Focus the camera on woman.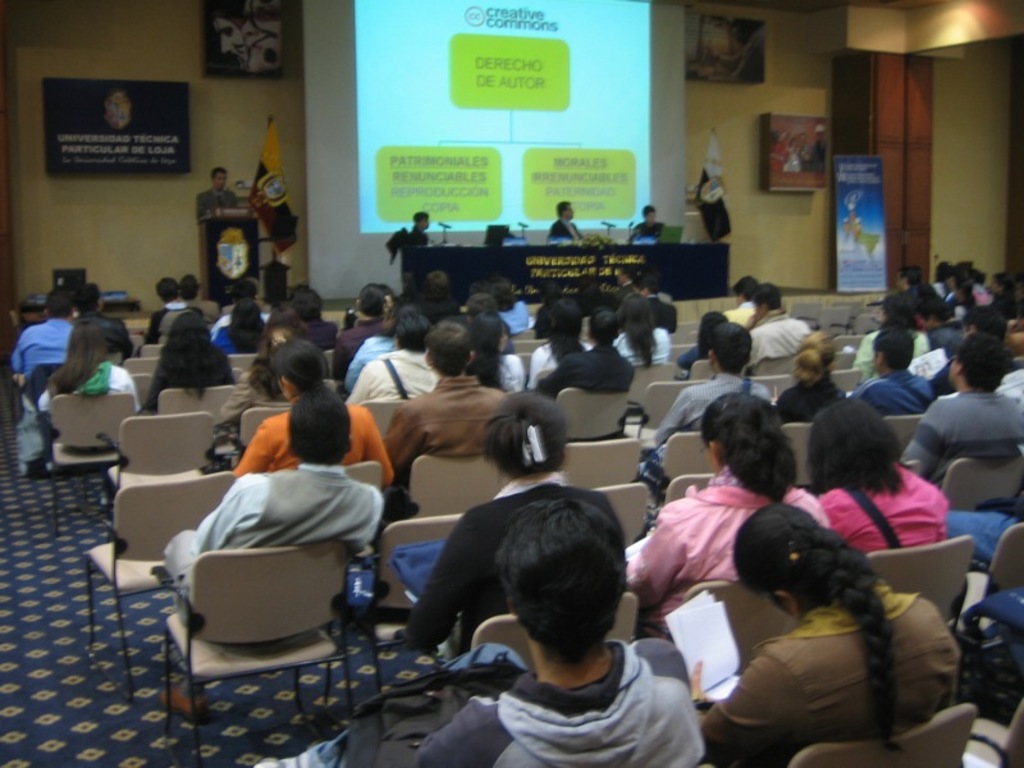
Focus region: <region>467, 308, 526, 394</region>.
